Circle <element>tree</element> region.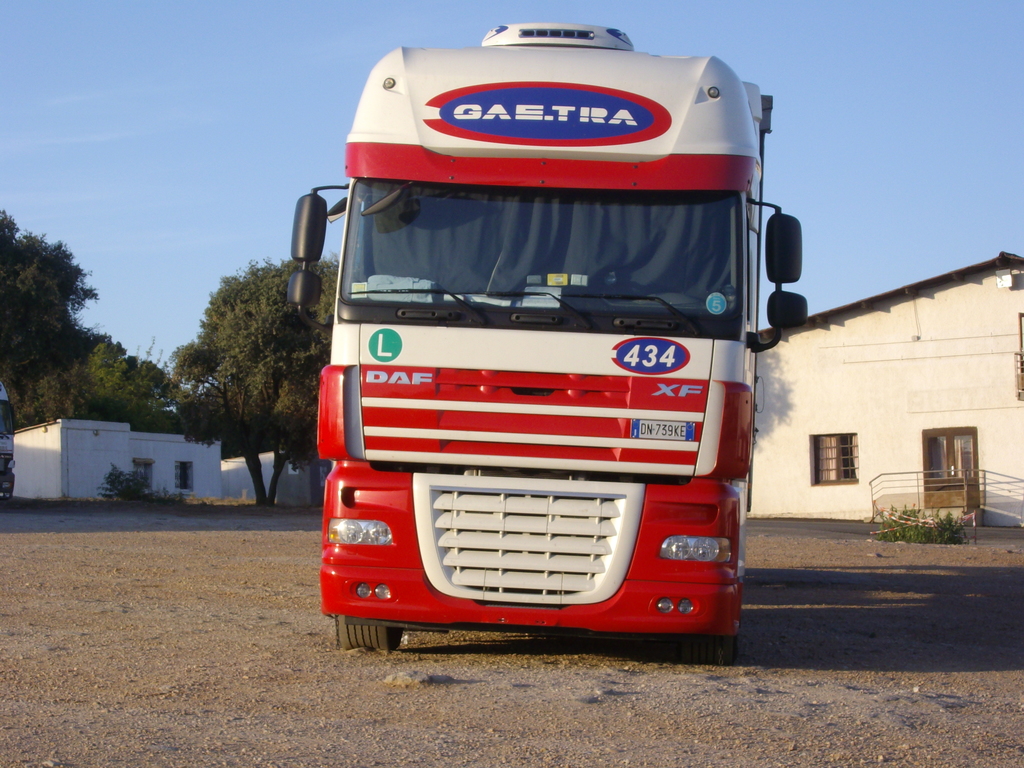
Region: 108, 247, 338, 511.
